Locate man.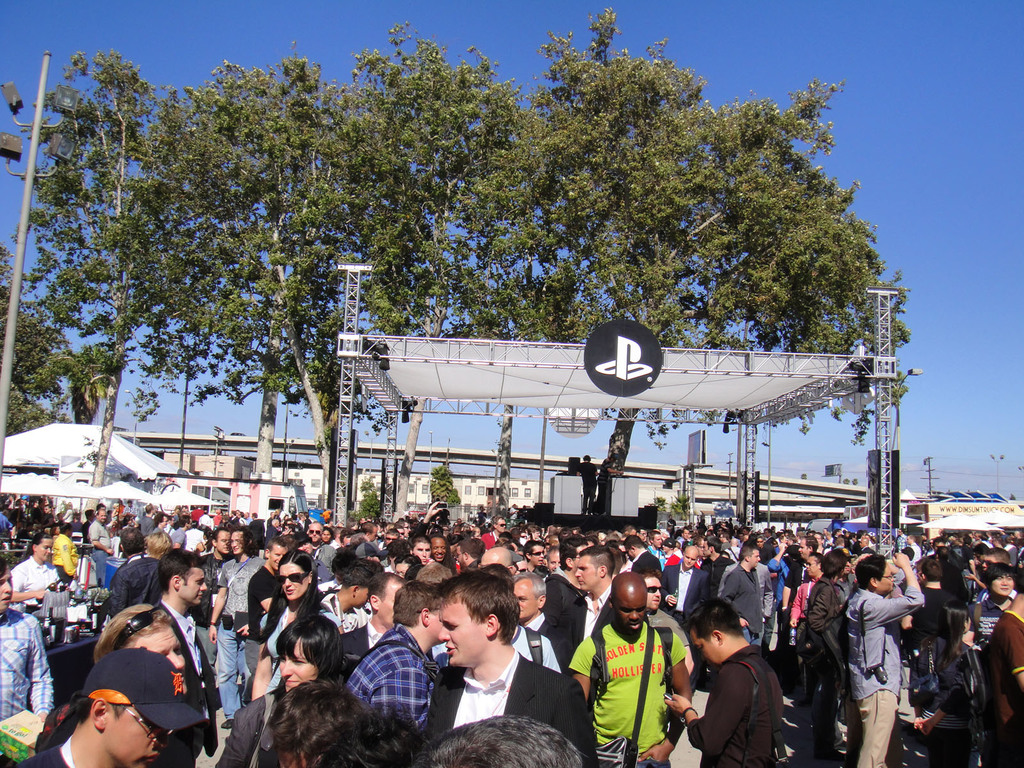
Bounding box: detection(779, 533, 820, 612).
